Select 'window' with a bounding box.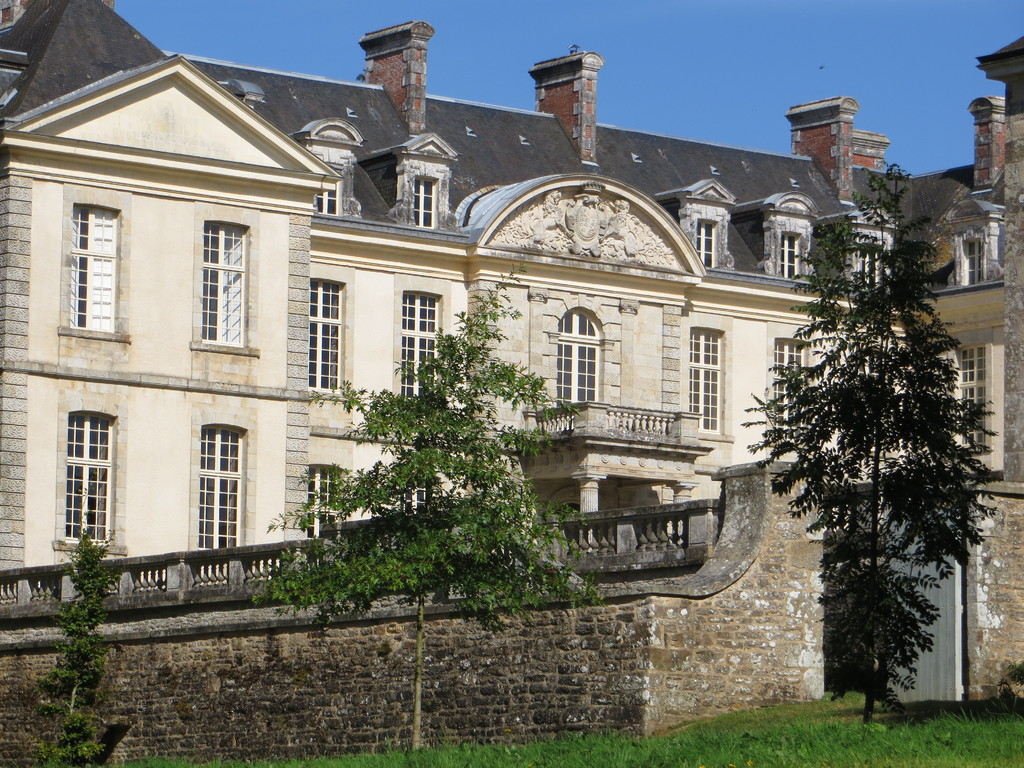
965:239:986:285.
